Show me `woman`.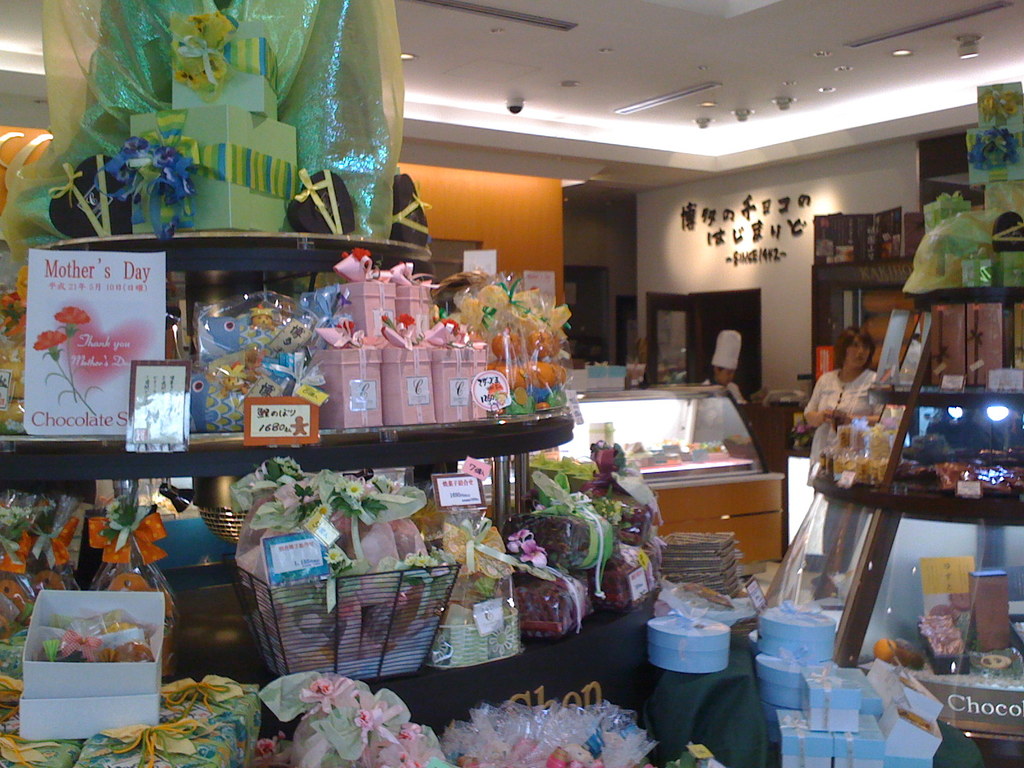
`woman` is here: Rect(697, 330, 753, 419).
